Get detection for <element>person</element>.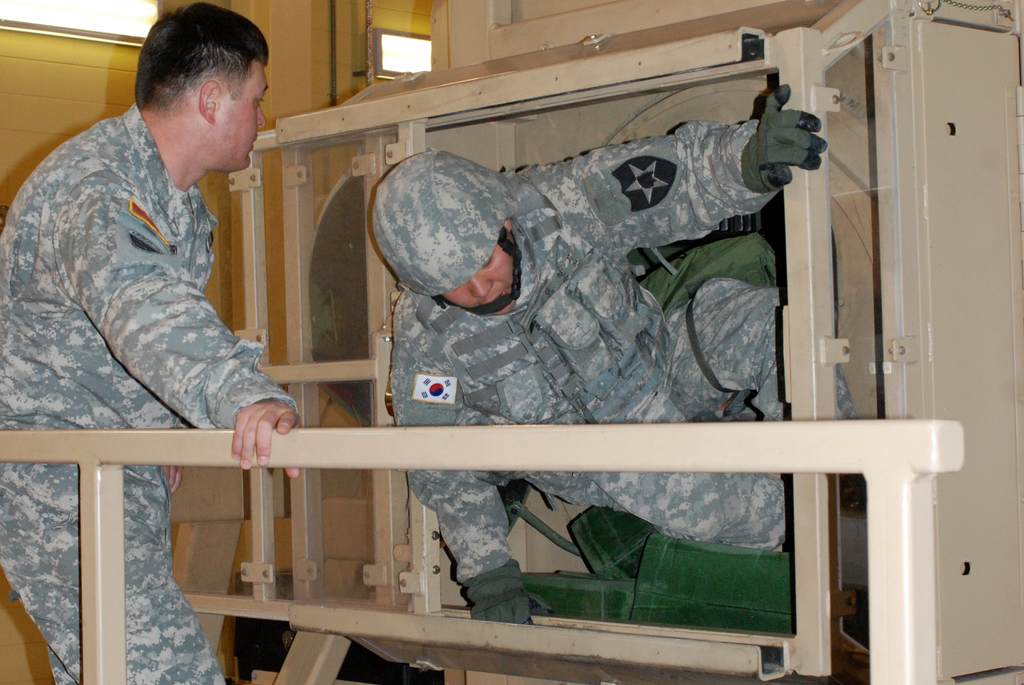
Detection: box(0, 3, 307, 684).
